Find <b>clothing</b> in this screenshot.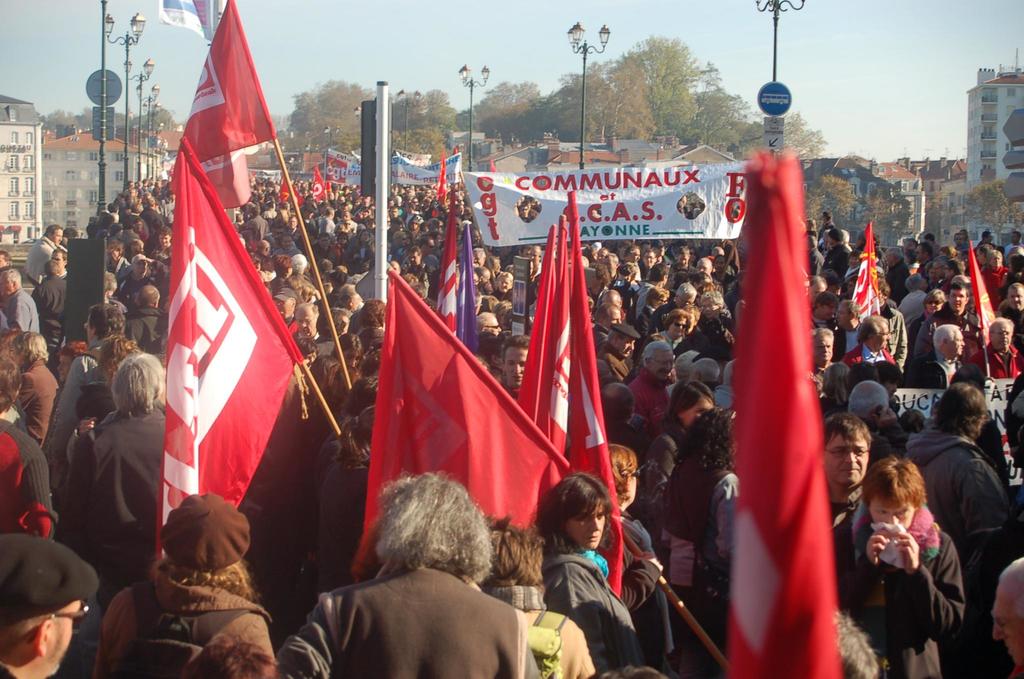
The bounding box for <b>clothing</b> is (x1=92, y1=561, x2=278, y2=678).
